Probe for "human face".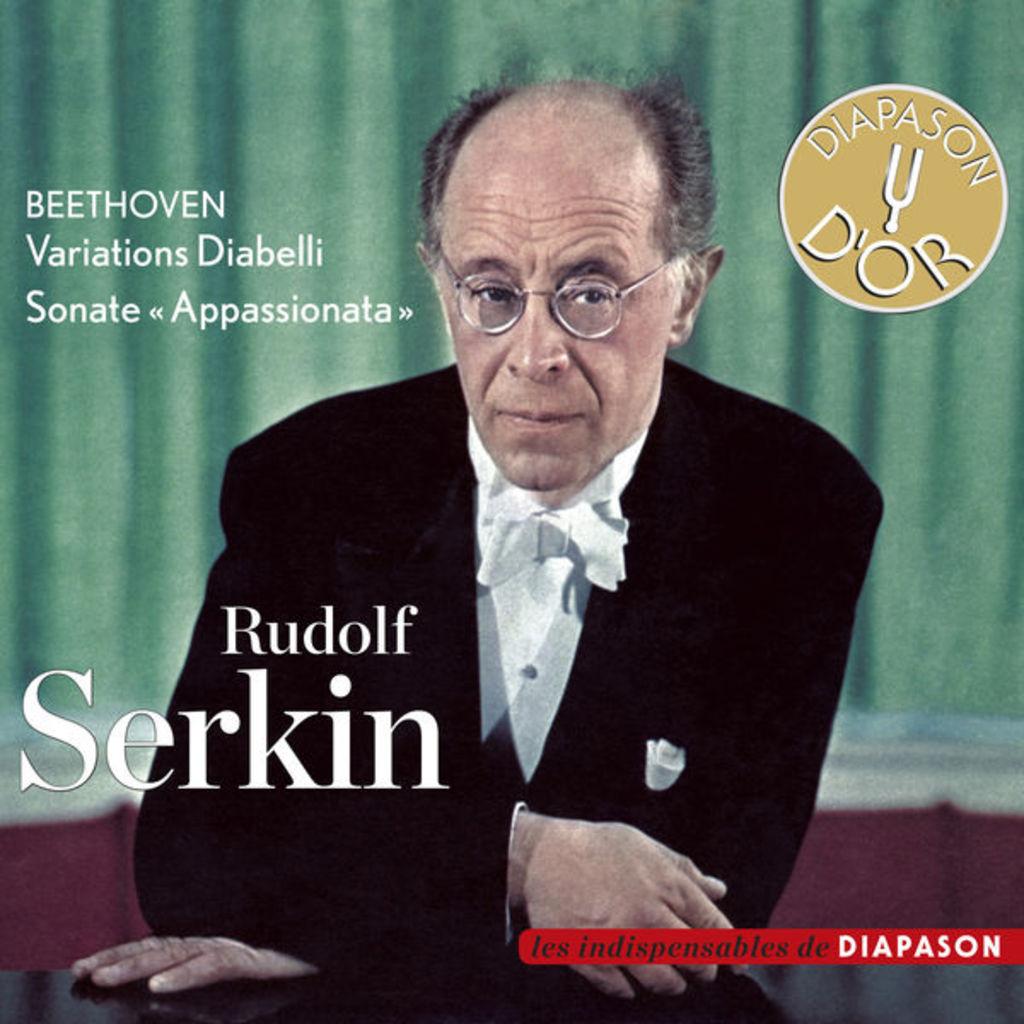
Probe result: <bbox>425, 118, 671, 486</bbox>.
